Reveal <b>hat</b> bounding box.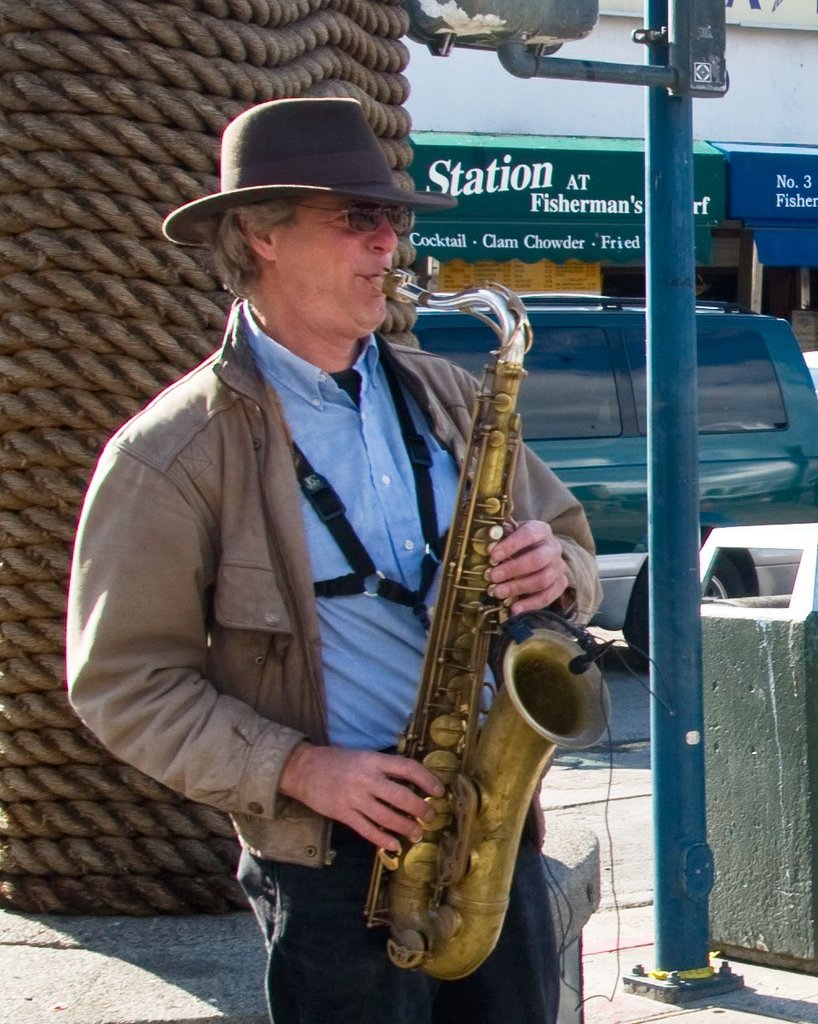
Revealed: <bbox>164, 97, 460, 252</bbox>.
